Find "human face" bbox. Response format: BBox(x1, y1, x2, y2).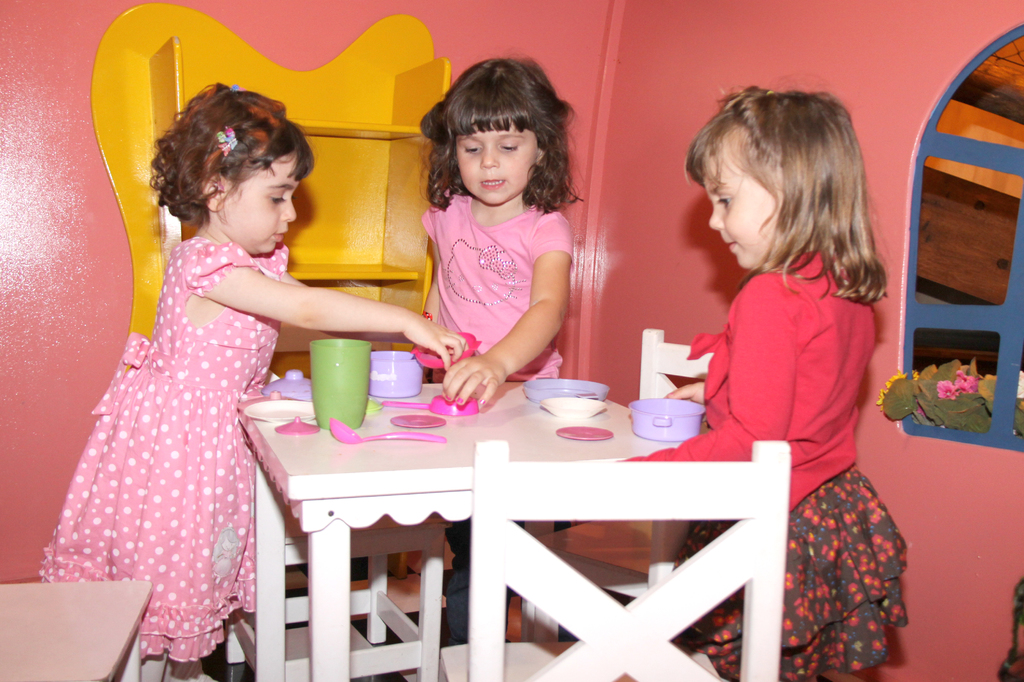
BBox(705, 144, 784, 269).
